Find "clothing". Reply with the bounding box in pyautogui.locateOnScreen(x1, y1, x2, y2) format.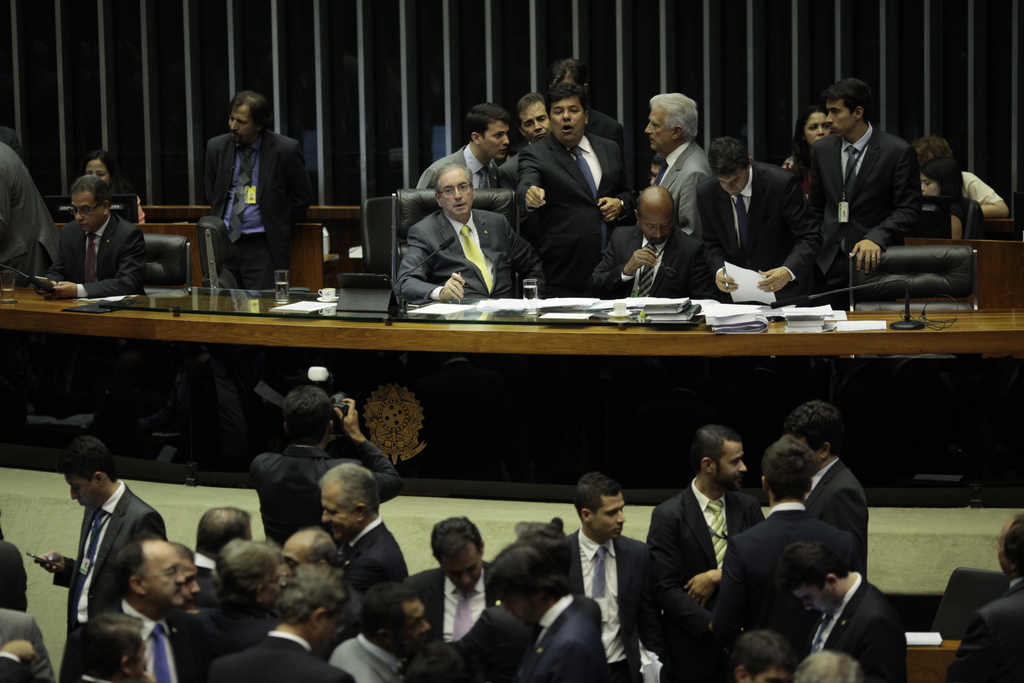
pyautogui.locateOnScreen(1, 124, 24, 158).
